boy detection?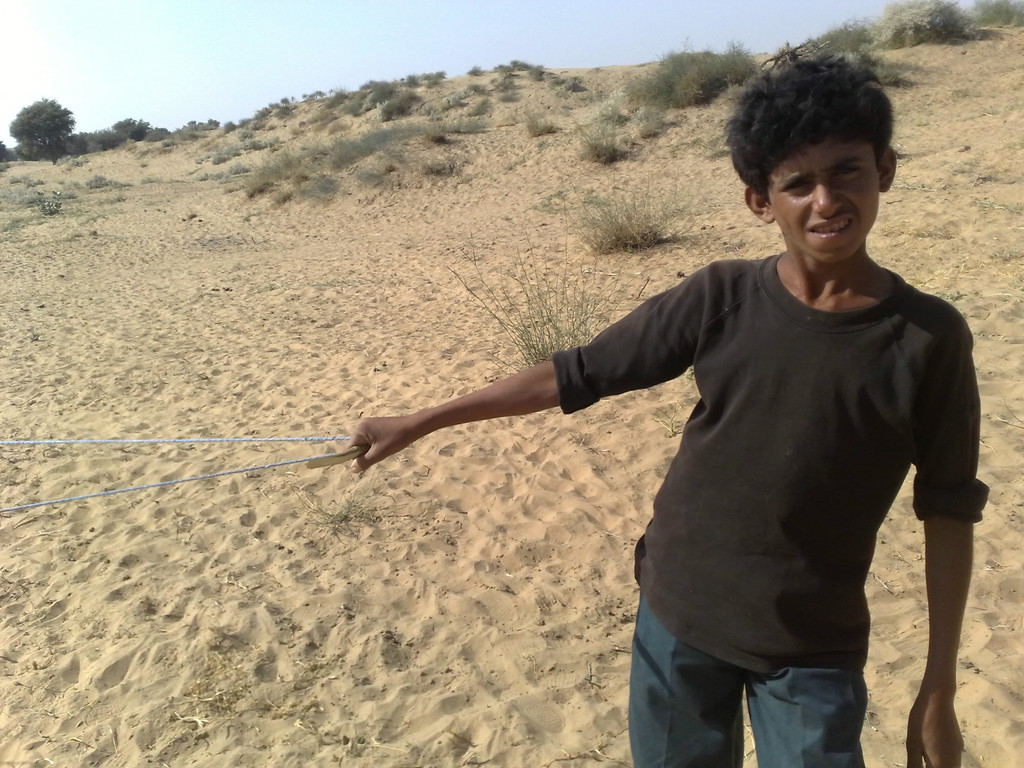
x1=349, y1=51, x2=992, y2=767
